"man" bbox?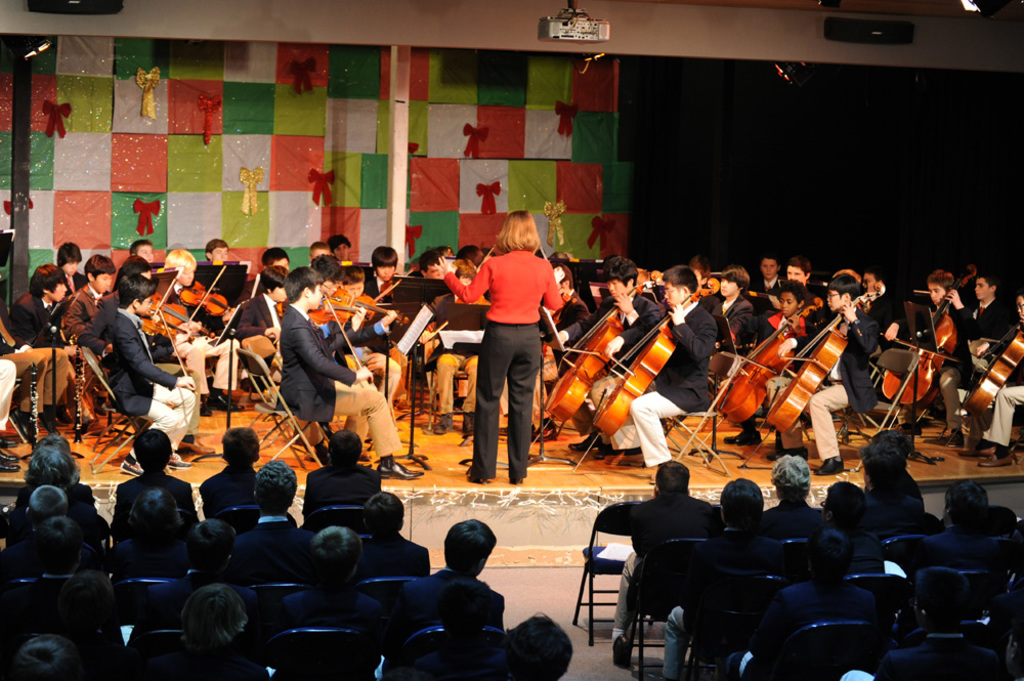
(205,238,231,261)
